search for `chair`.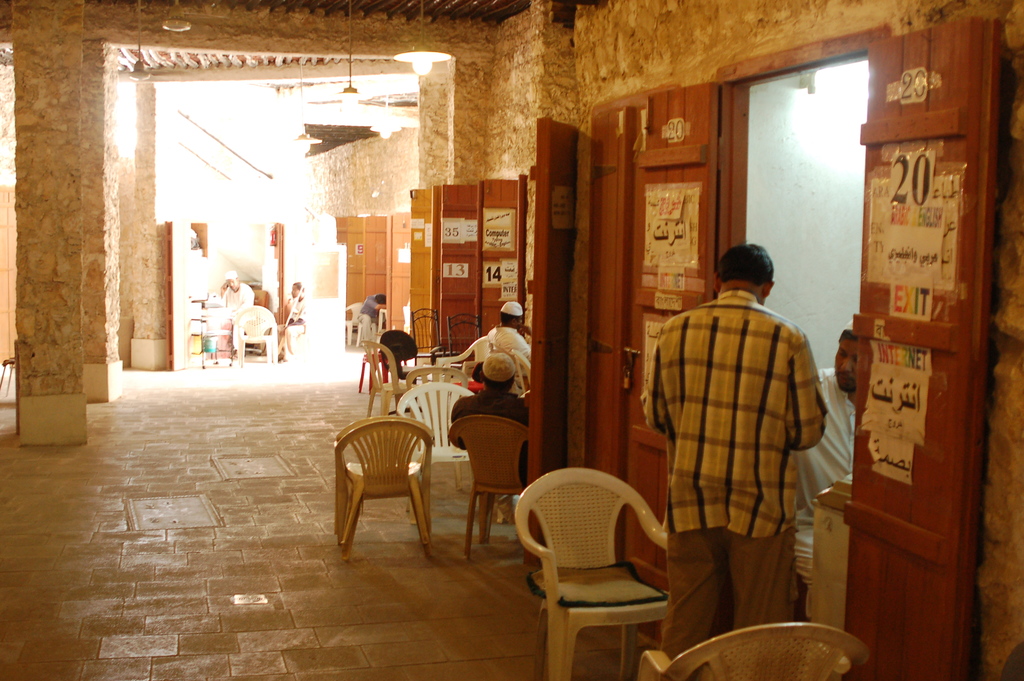
Found at bbox(449, 416, 532, 564).
